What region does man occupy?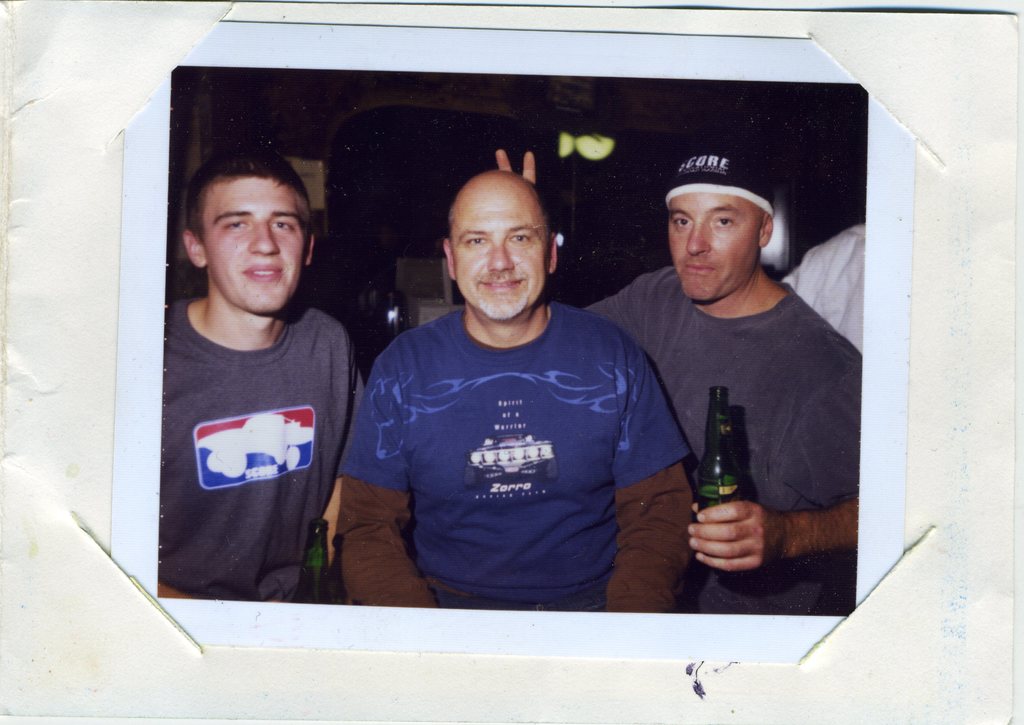
bbox(578, 146, 865, 614).
